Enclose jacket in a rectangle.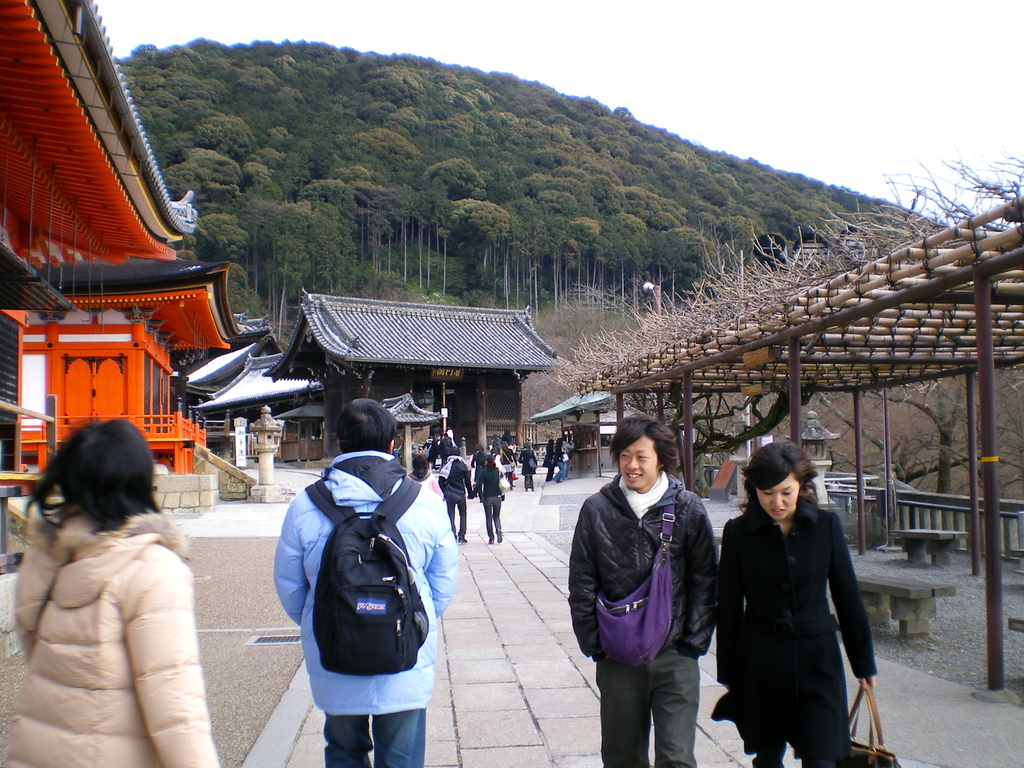
575,450,724,689.
